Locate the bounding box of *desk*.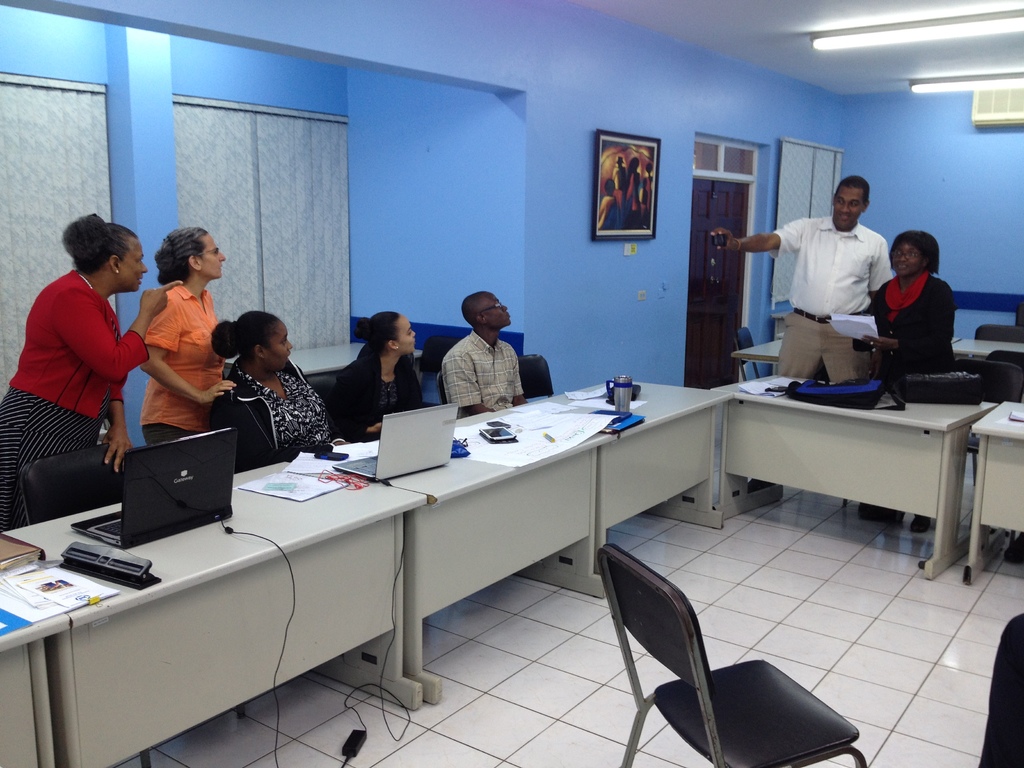
Bounding box: detection(707, 371, 1001, 590).
